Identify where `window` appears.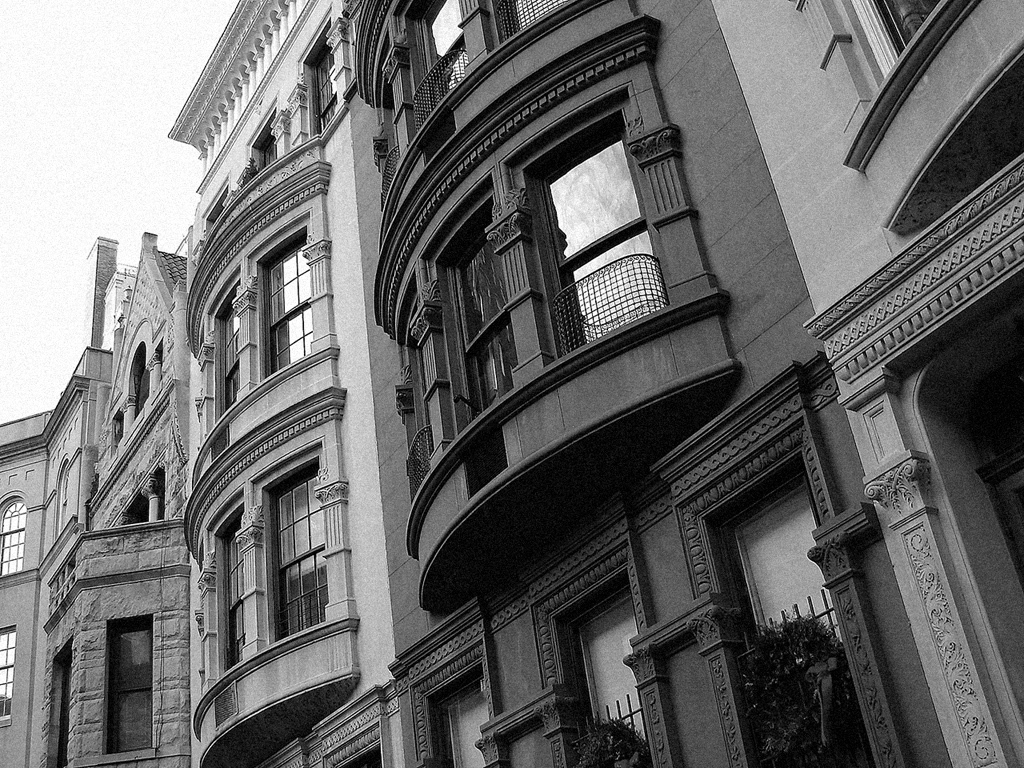
Appears at 412, 664, 491, 765.
